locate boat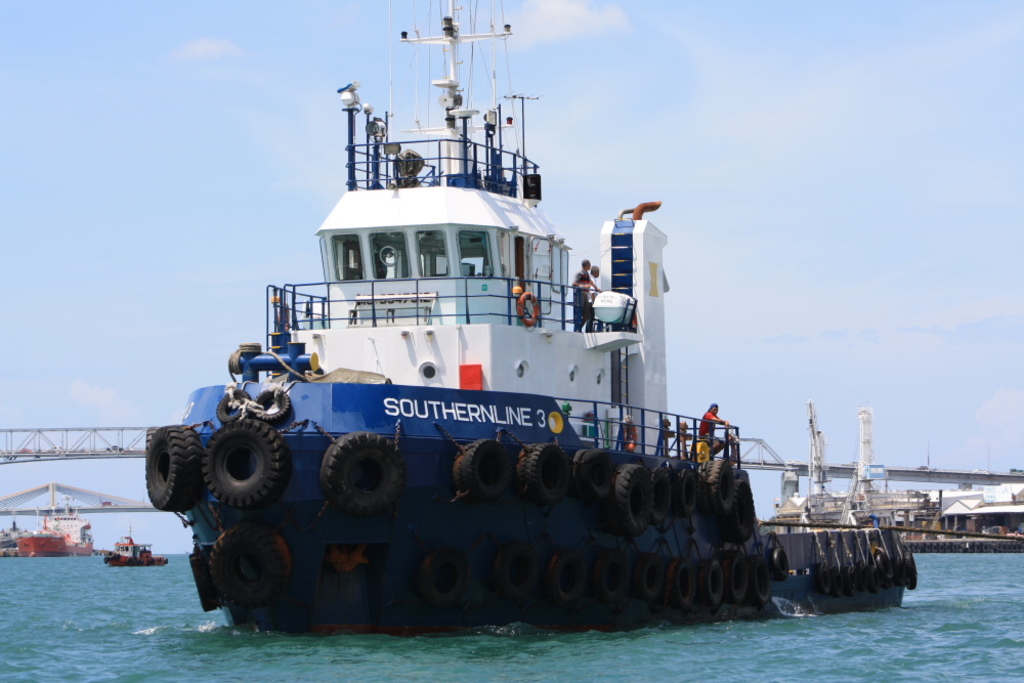
[x1=171, y1=13, x2=911, y2=580]
